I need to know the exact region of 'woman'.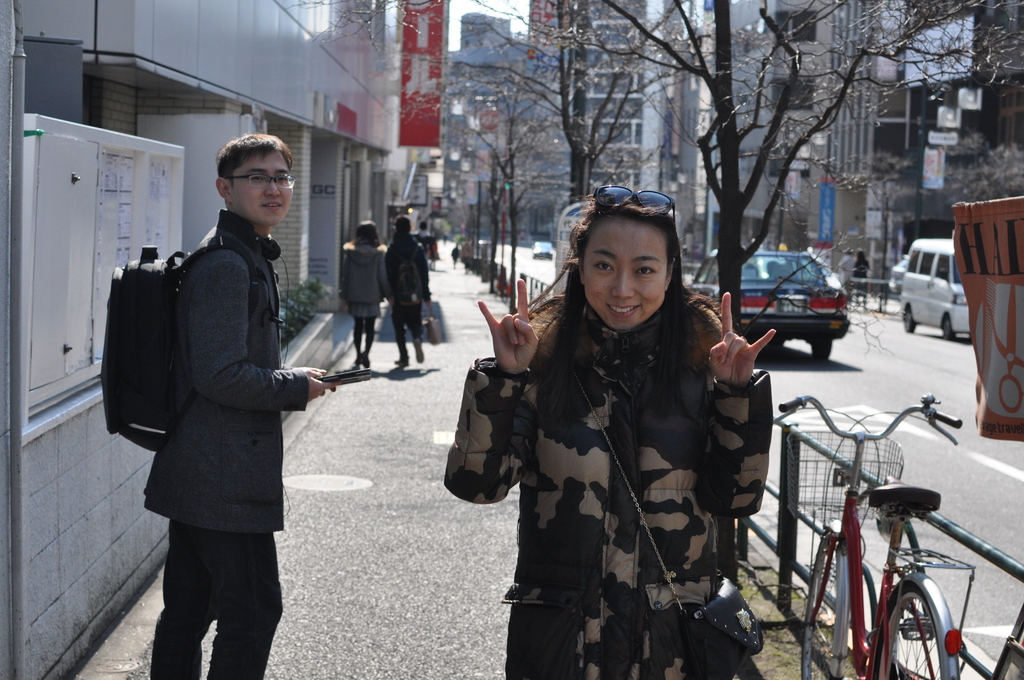
Region: <region>465, 183, 790, 679</region>.
